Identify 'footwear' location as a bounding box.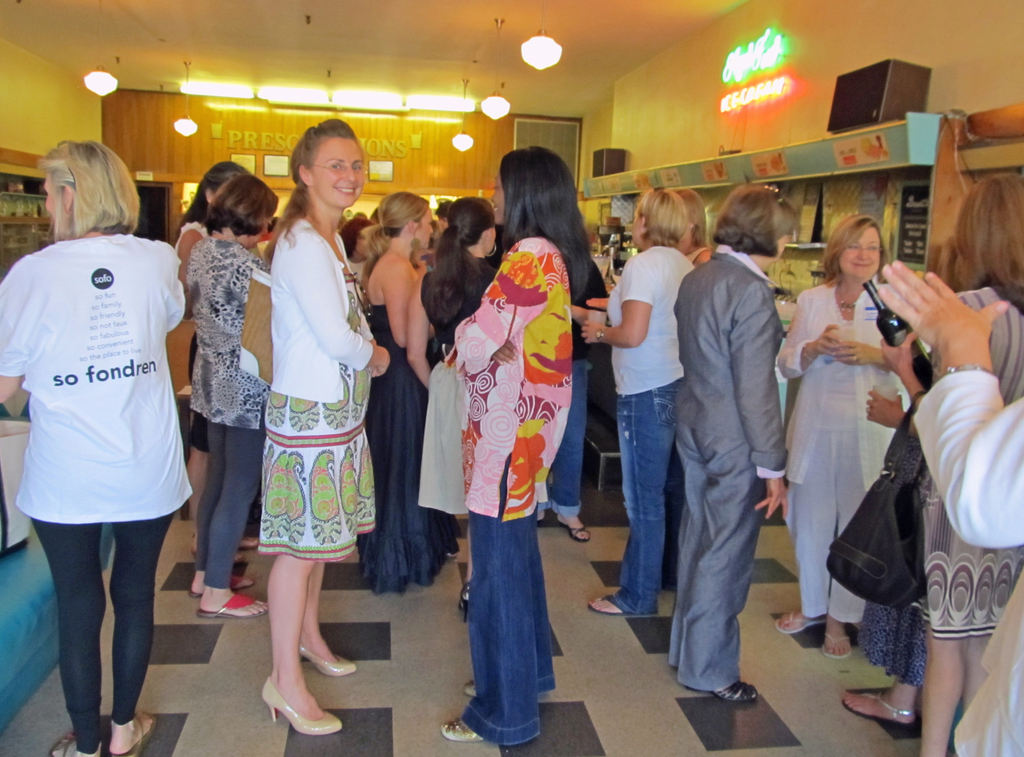
x1=259 y1=674 x2=343 y2=729.
